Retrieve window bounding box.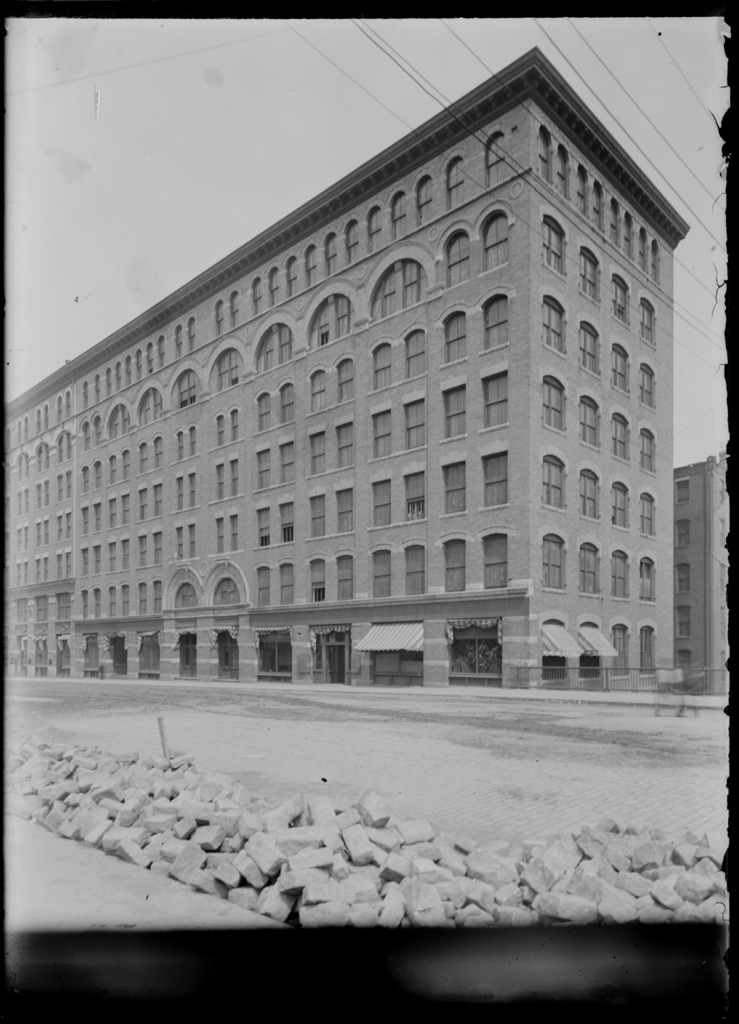
Bounding box: (left=13, top=450, right=31, bottom=479).
